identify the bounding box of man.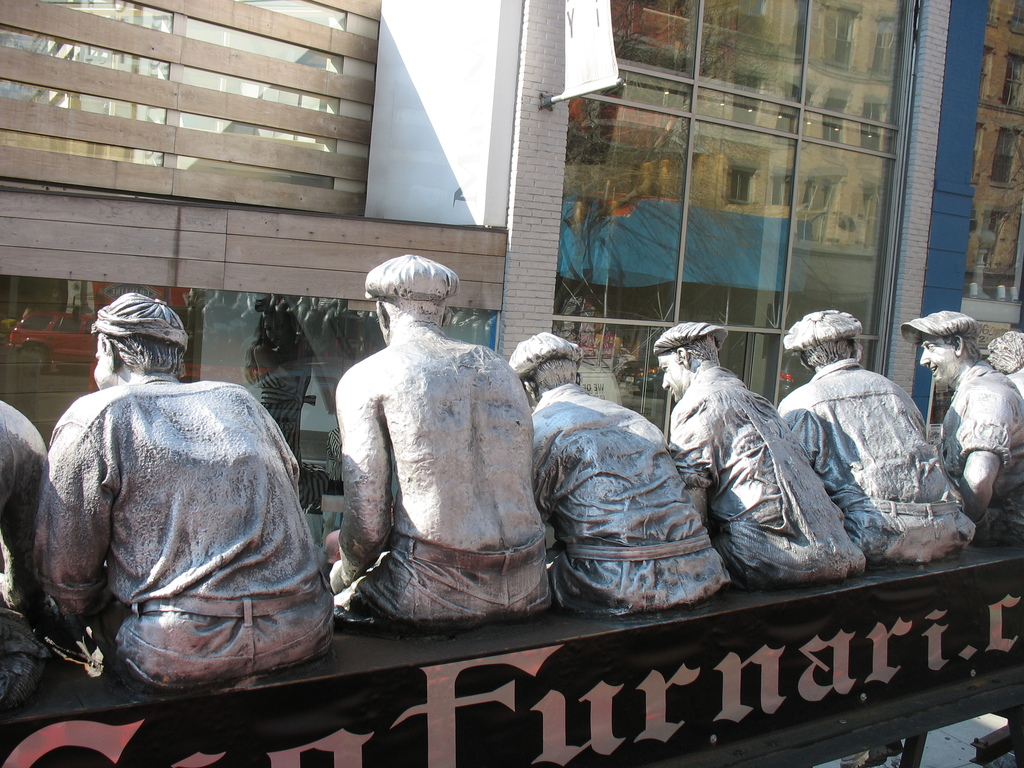
(x1=0, y1=401, x2=54, y2=716).
